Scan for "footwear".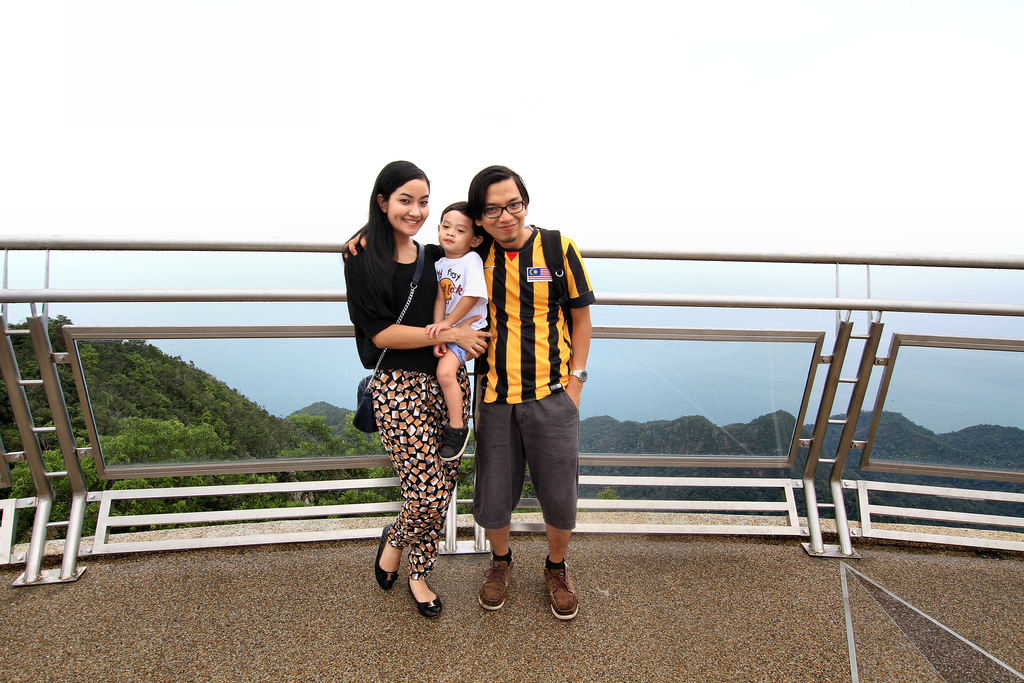
Scan result: 442/428/467/464.
